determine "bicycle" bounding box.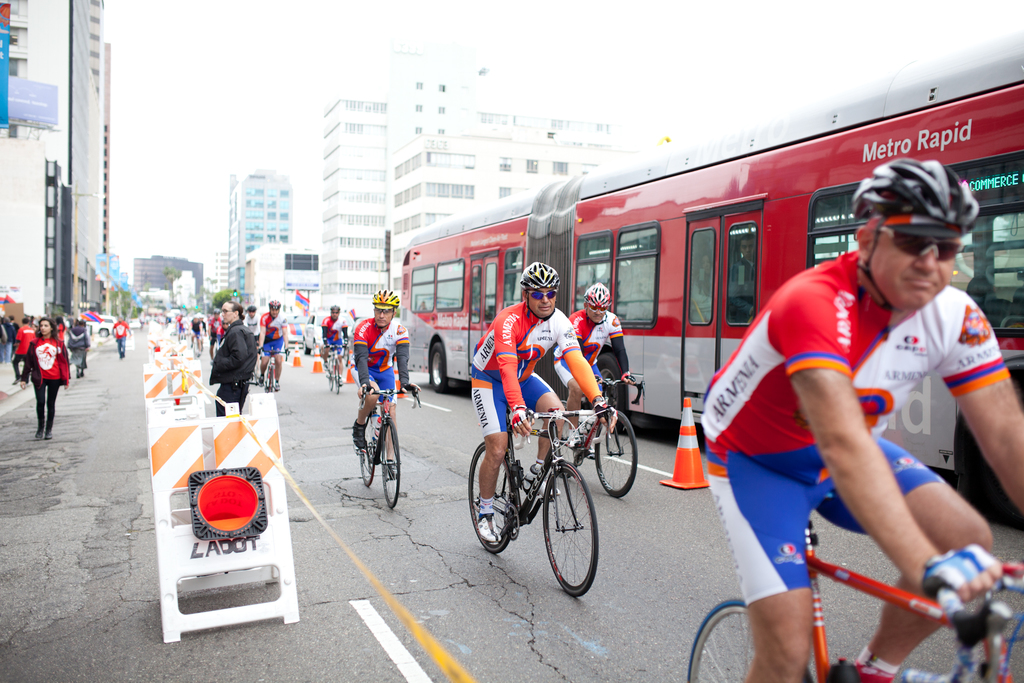
Determined: <bbox>465, 403, 602, 604</bbox>.
